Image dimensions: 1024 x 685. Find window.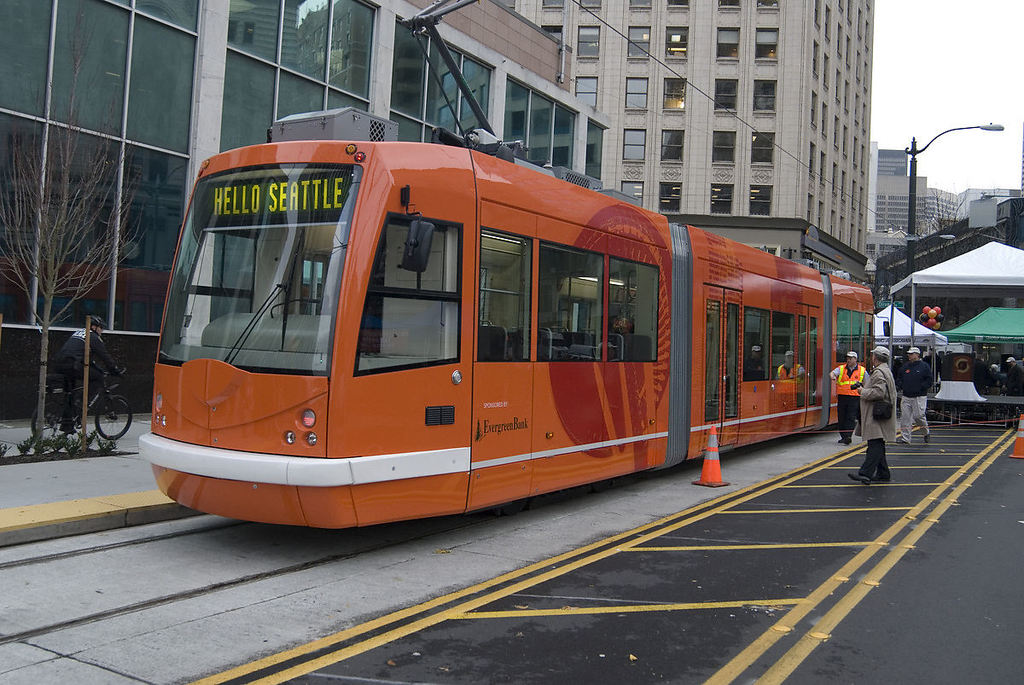
(664, 28, 689, 64).
